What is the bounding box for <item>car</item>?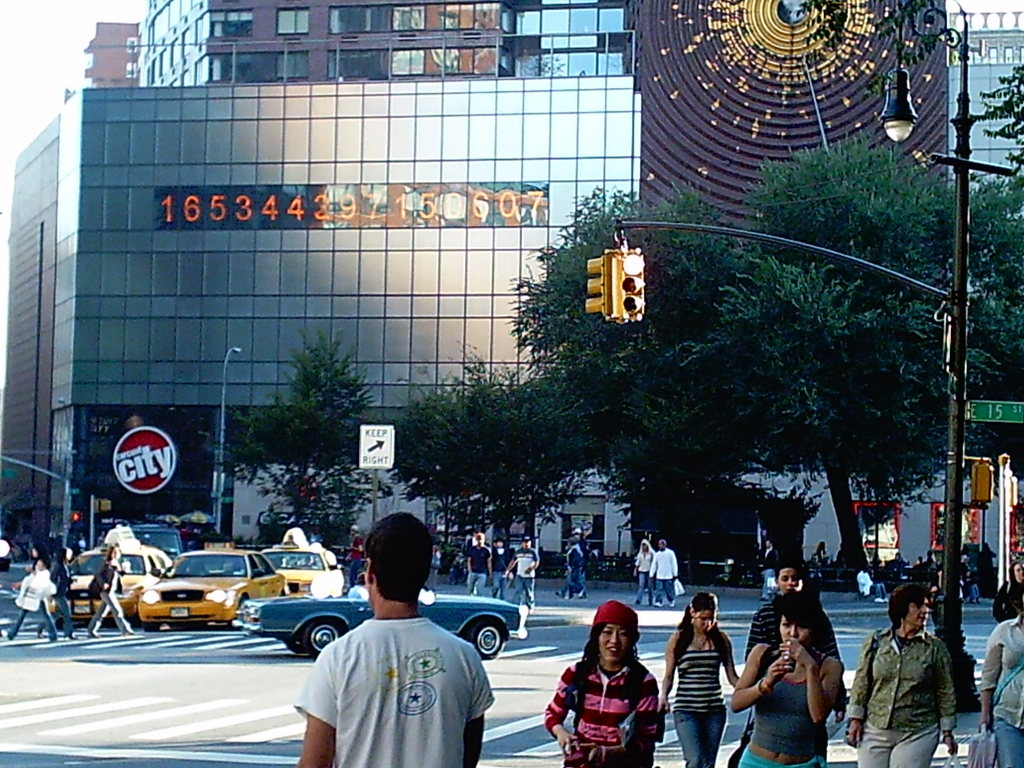
[left=266, top=552, right=346, bottom=594].
